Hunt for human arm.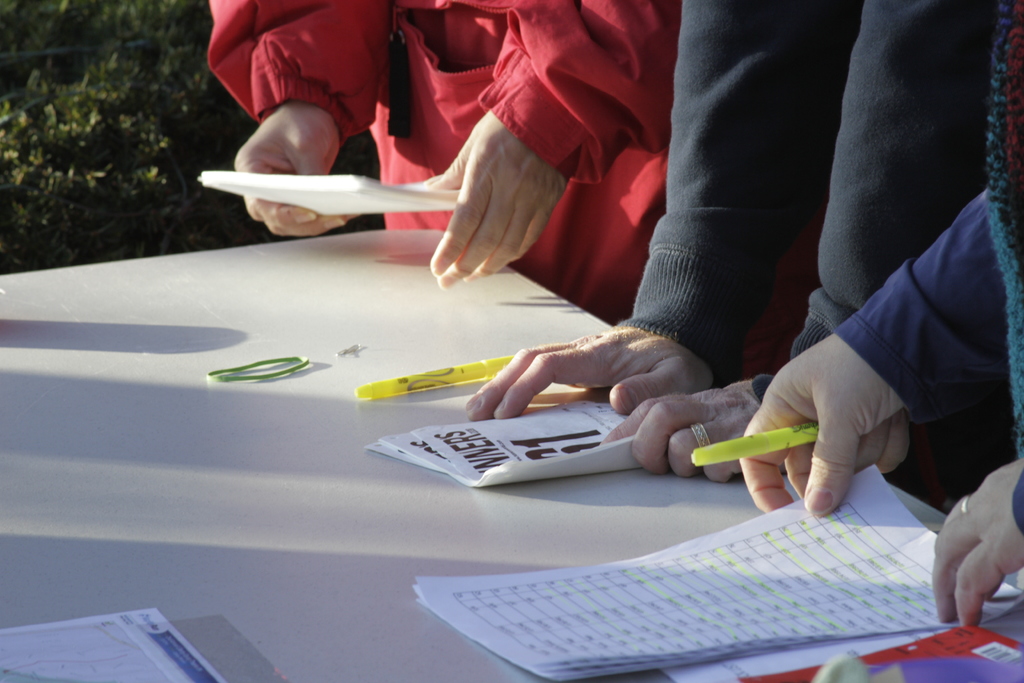
Hunted down at rect(600, 0, 997, 488).
